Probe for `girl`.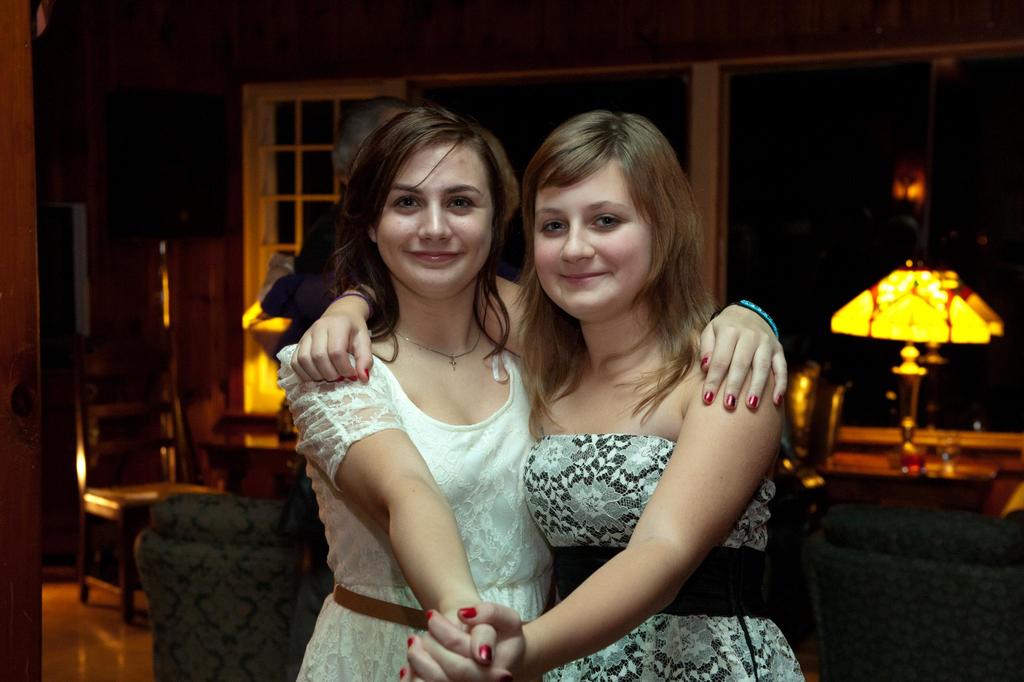
Probe result: 295/106/804/681.
